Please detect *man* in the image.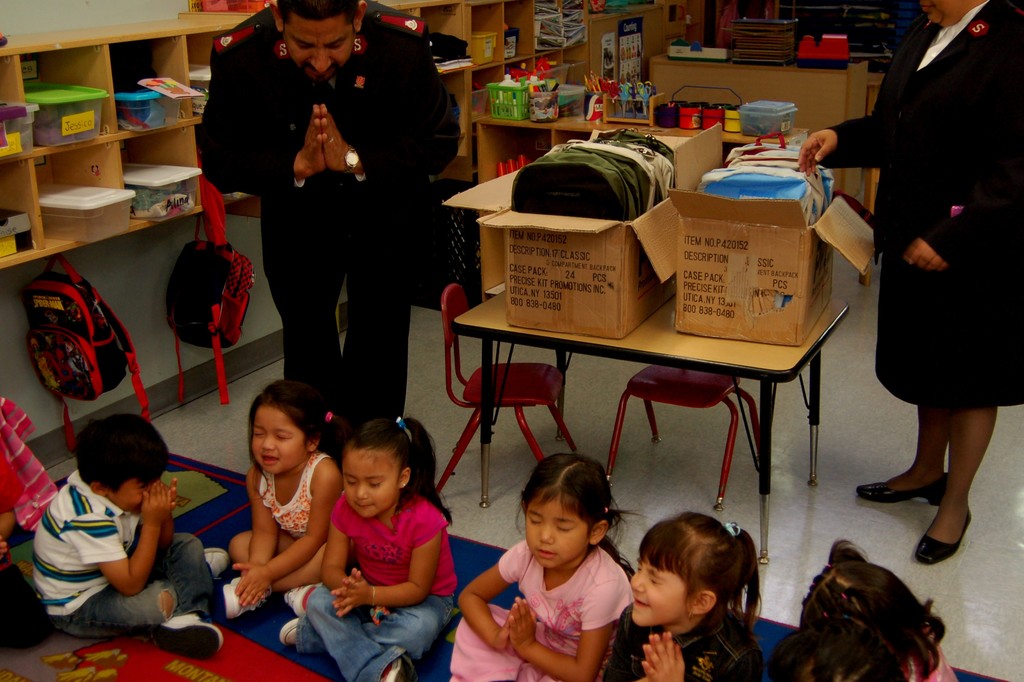
rect(222, 21, 448, 403).
